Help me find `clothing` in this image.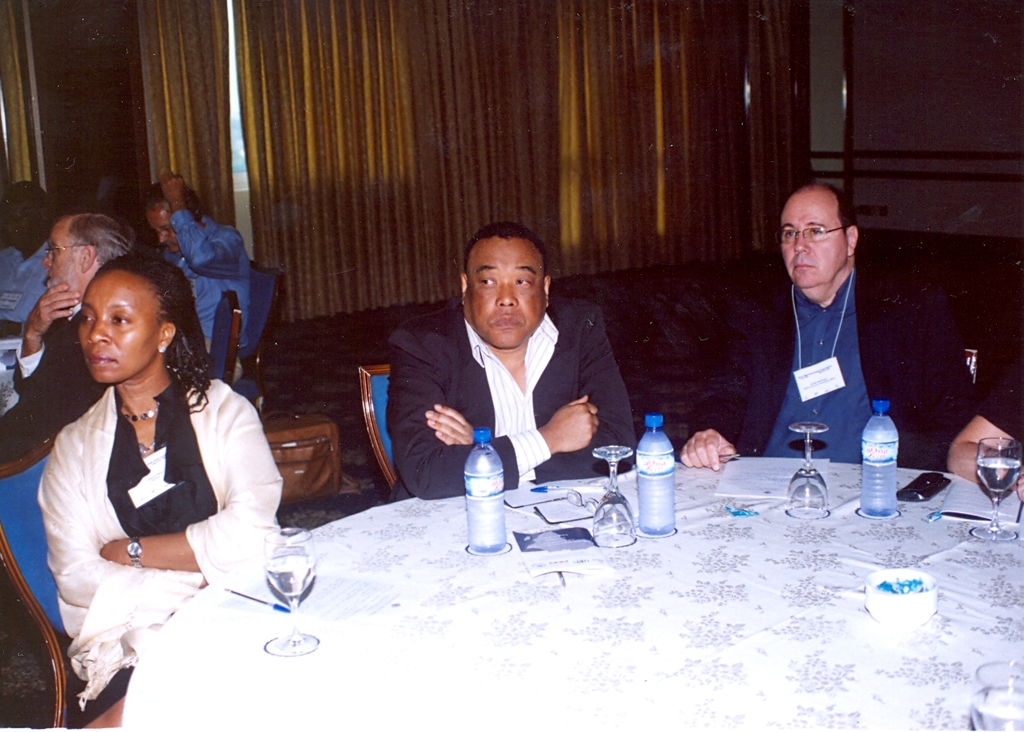
Found it: select_region(161, 205, 256, 379).
